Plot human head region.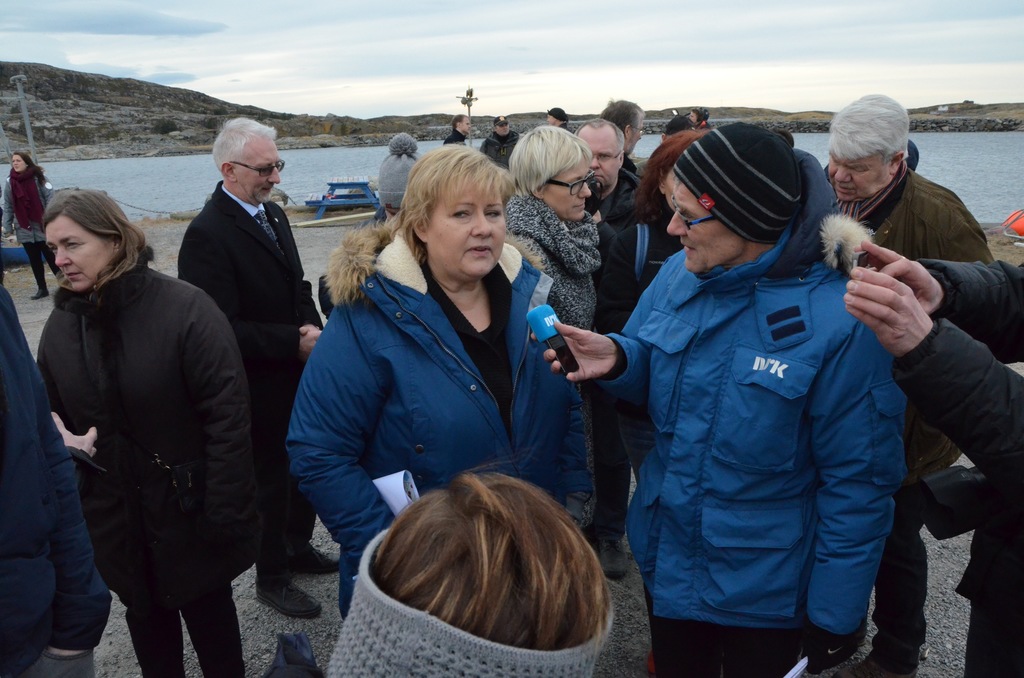
Plotted at [x1=212, y1=115, x2=284, y2=204].
